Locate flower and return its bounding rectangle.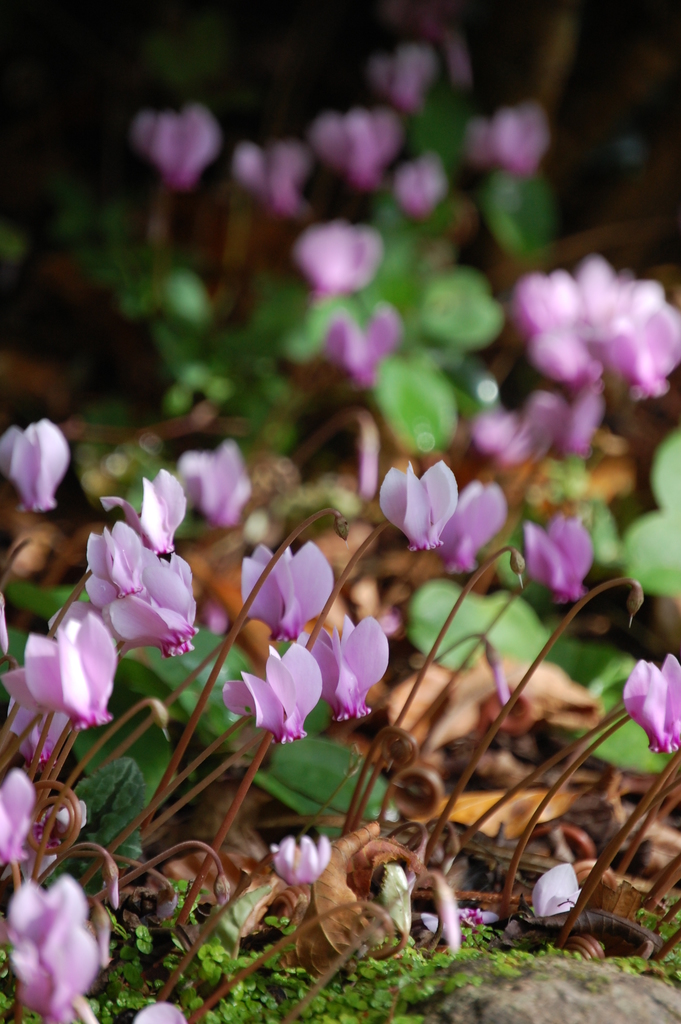
x1=0 y1=872 x2=107 y2=1023.
